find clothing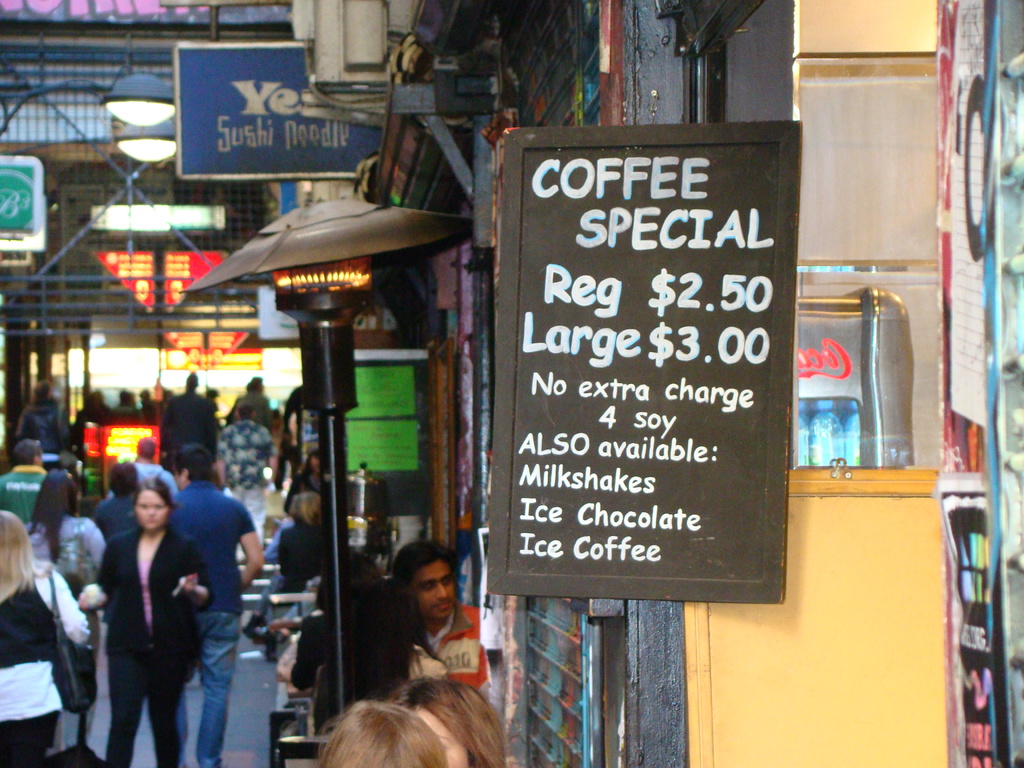
box(158, 390, 225, 450)
